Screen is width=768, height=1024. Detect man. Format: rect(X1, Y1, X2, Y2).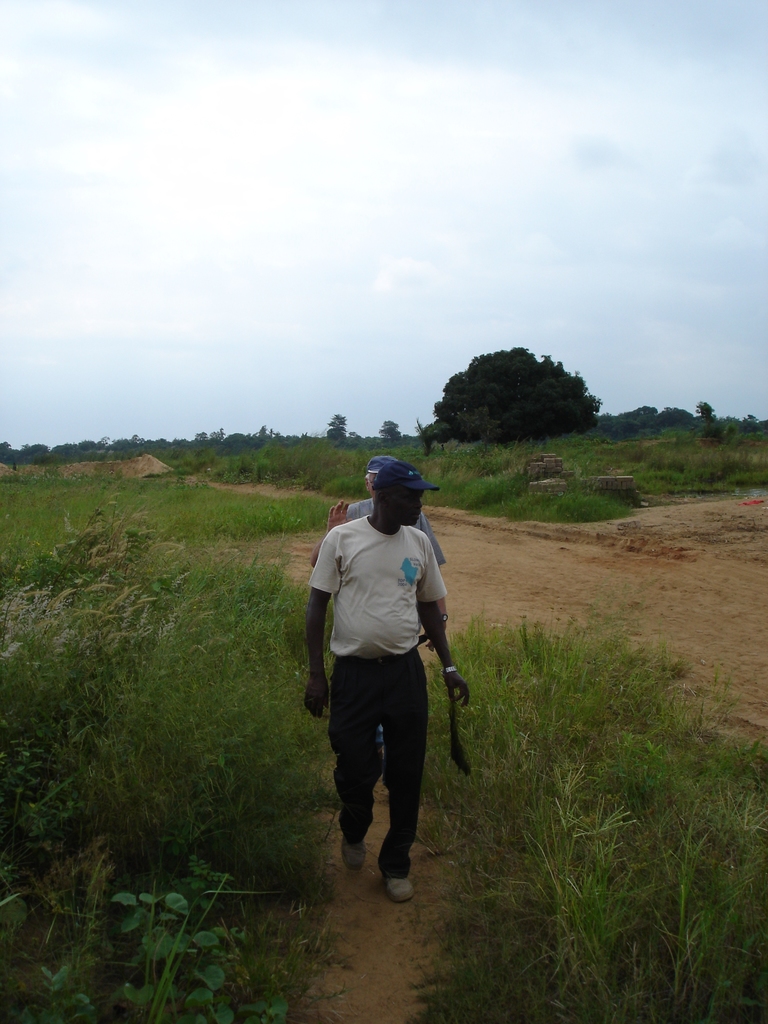
rect(302, 460, 470, 903).
